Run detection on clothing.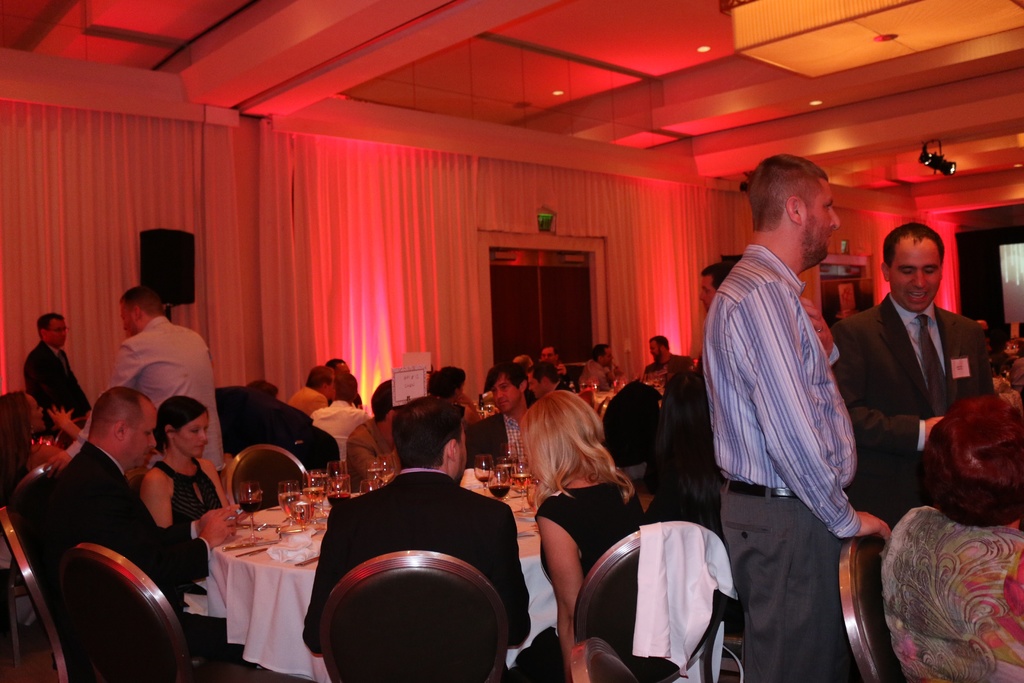
Result: region(0, 434, 35, 496).
